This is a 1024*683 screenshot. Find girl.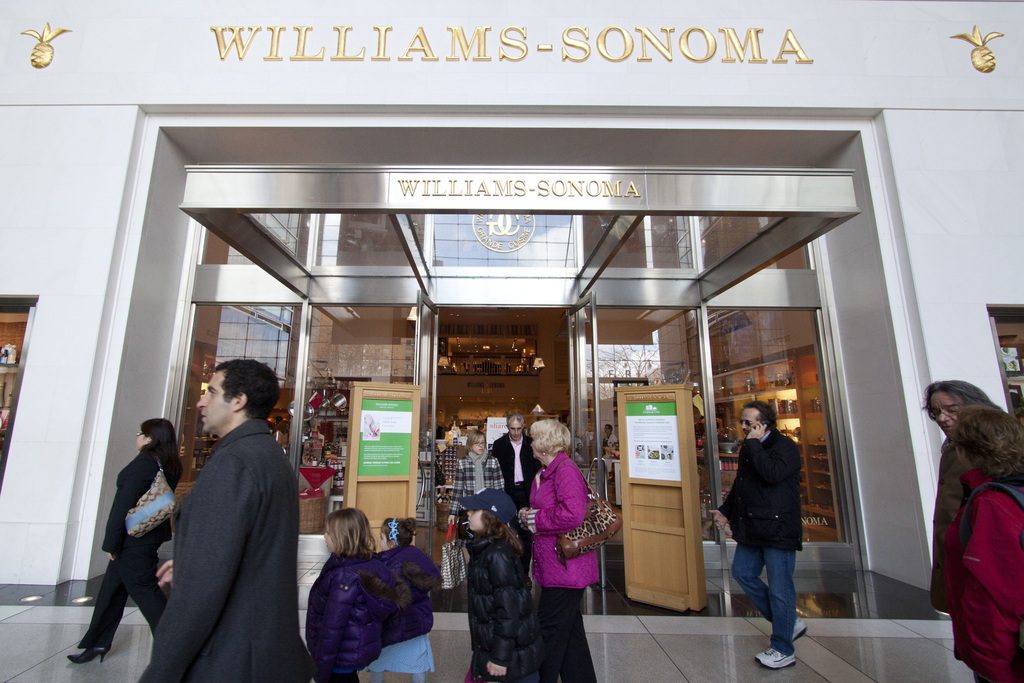
Bounding box: {"left": 362, "top": 519, "right": 442, "bottom": 680}.
